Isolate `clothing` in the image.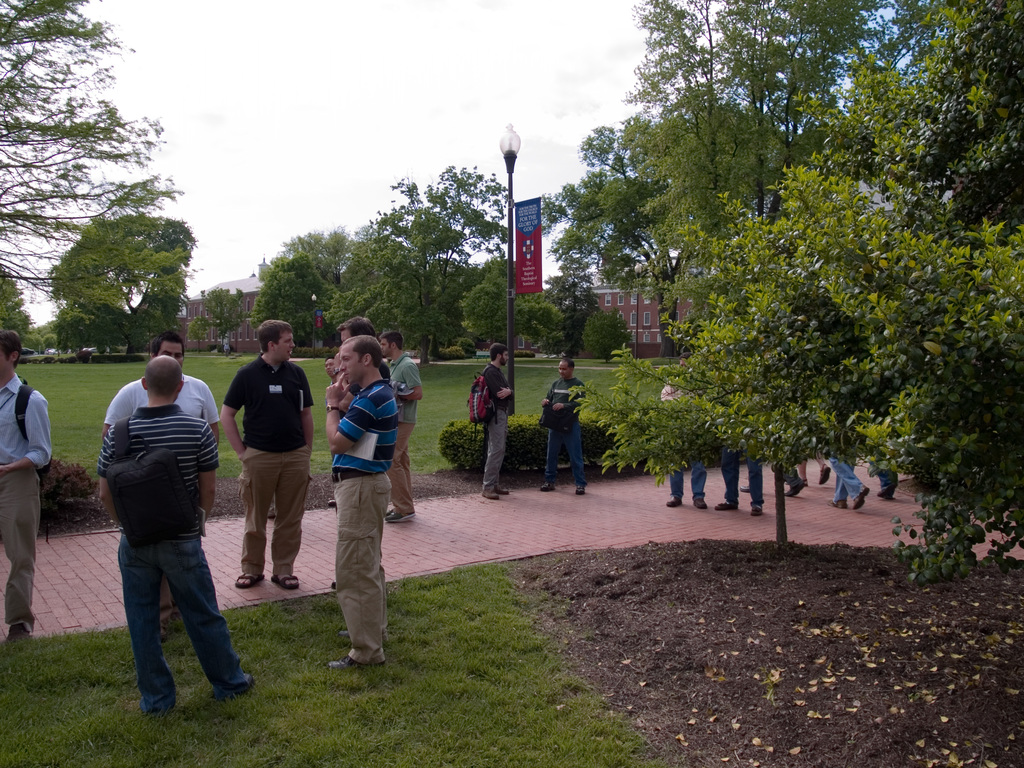
Isolated region: pyautogui.locateOnScreen(875, 465, 897, 499).
